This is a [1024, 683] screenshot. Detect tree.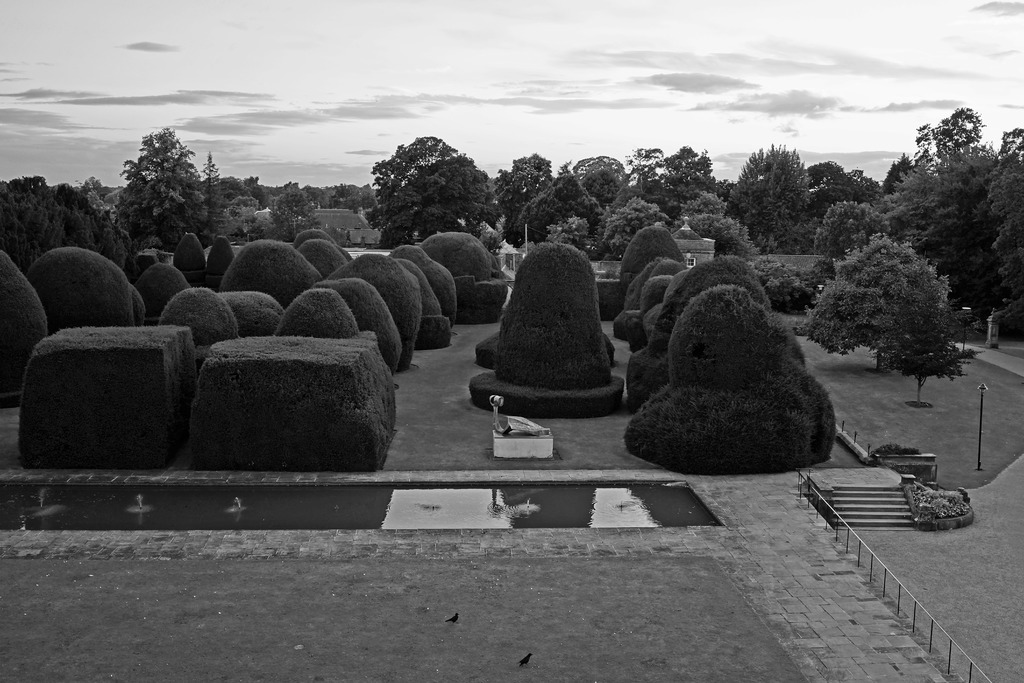
pyautogui.locateOnScreen(721, 140, 817, 260).
